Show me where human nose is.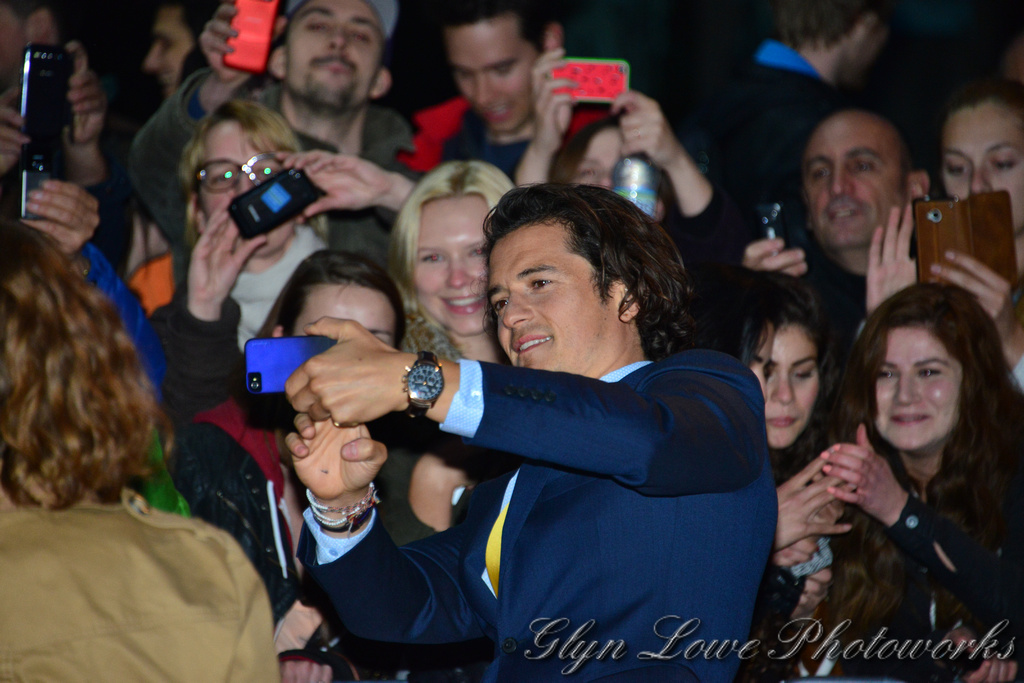
human nose is at (left=328, top=25, right=346, bottom=52).
